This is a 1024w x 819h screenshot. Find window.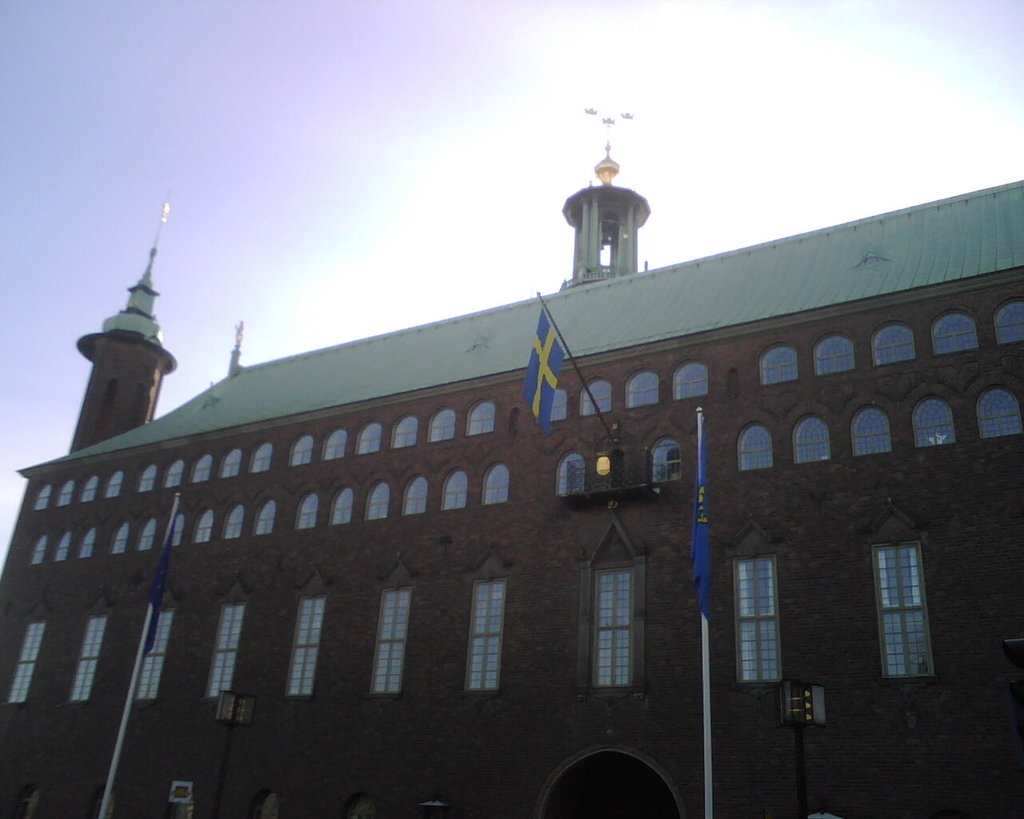
Bounding box: box=[579, 567, 636, 683].
